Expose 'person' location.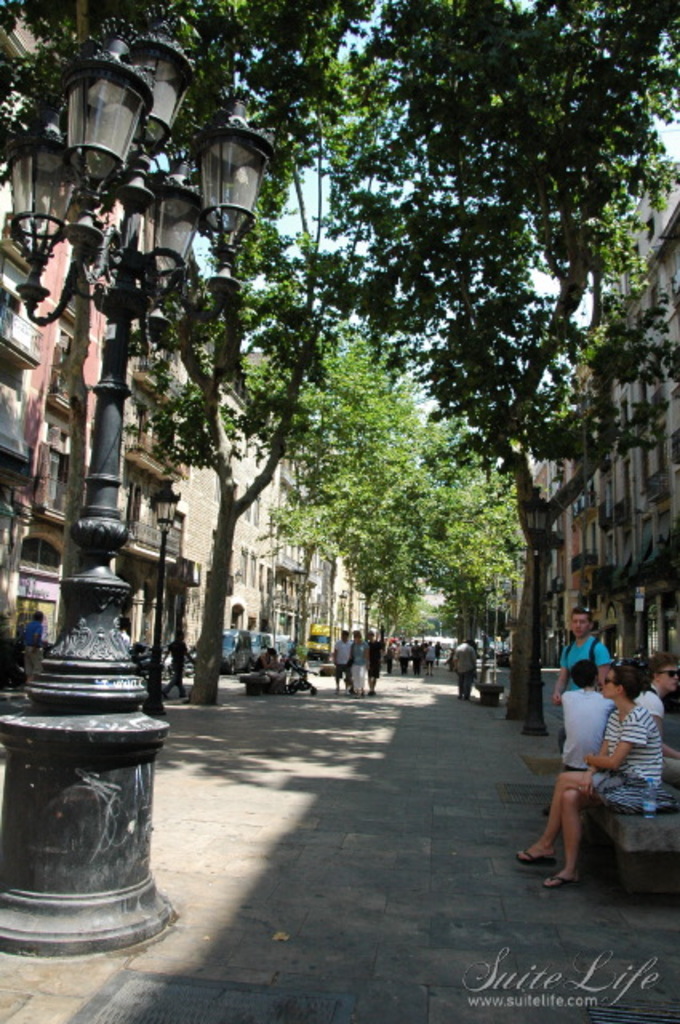
Exposed at crop(331, 634, 350, 698).
